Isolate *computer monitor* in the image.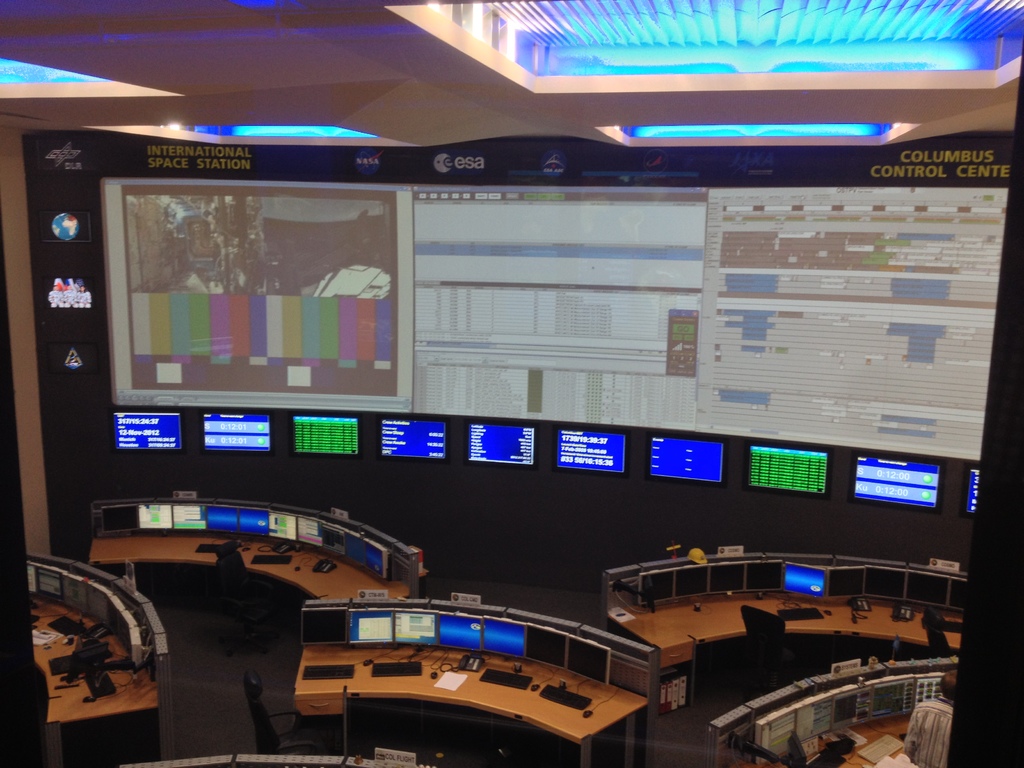
Isolated region: select_region(826, 565, 862, 598).
